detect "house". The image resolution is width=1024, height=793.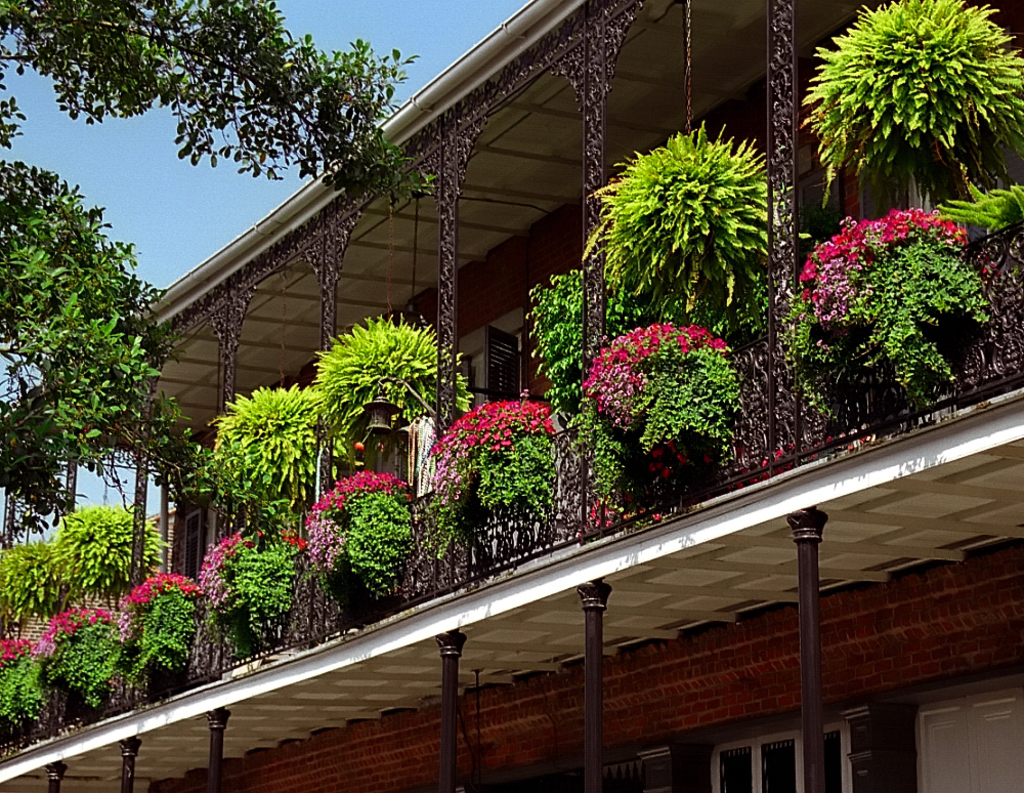
box=[0, 0, 1023, 792].
